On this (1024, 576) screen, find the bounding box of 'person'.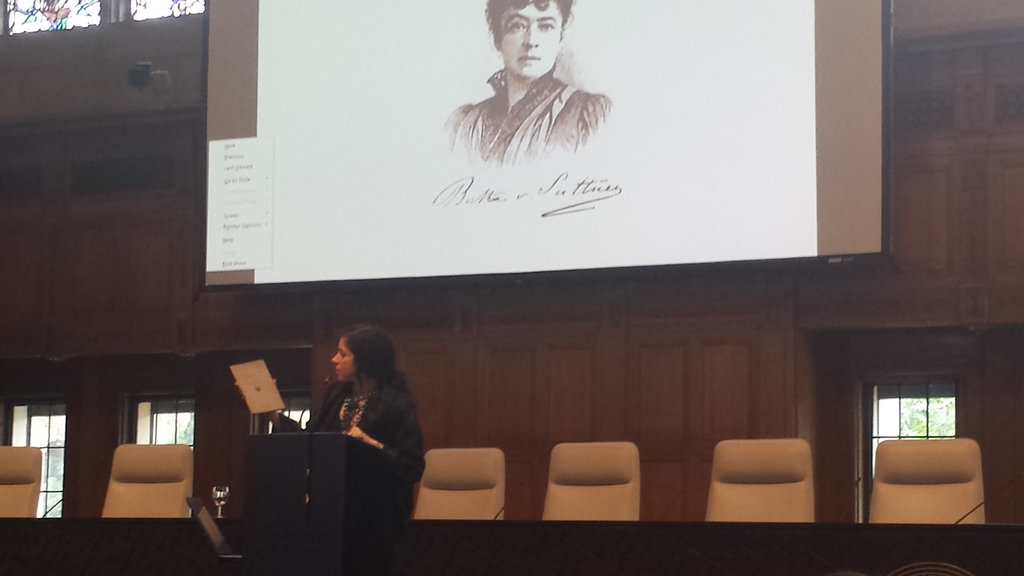
Bounding box: Rect(442, 0, 615, 168).
